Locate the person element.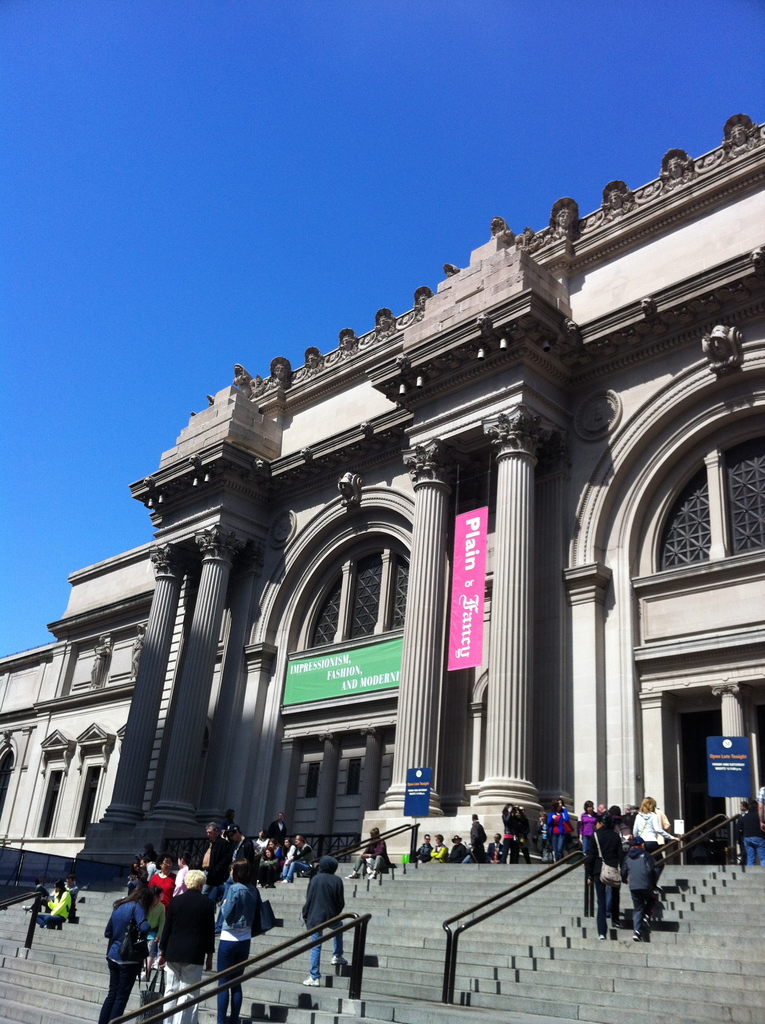
Element bbox: 745:801:764:862.
